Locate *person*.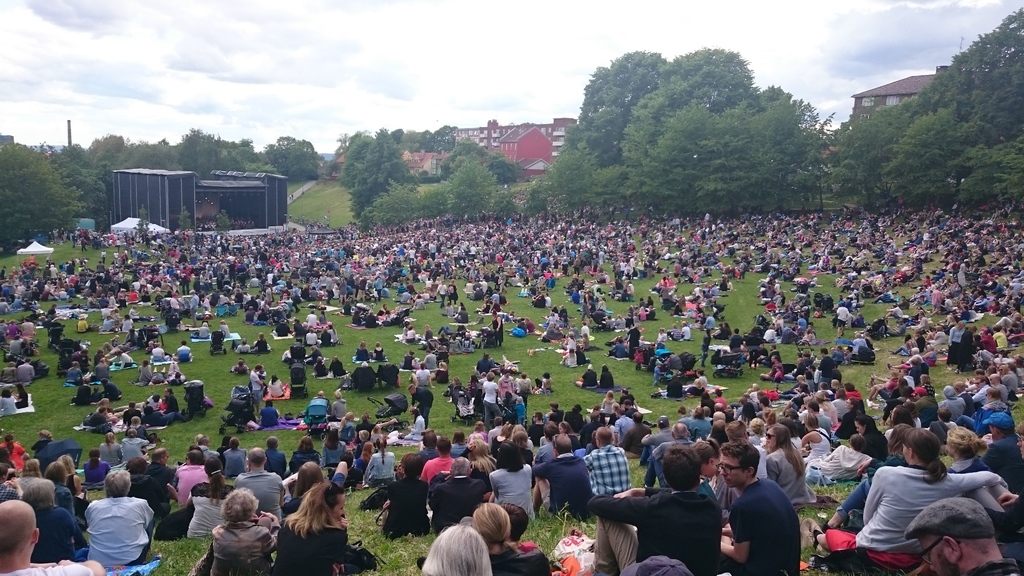
Bounding box: 908:499:1023:575.
